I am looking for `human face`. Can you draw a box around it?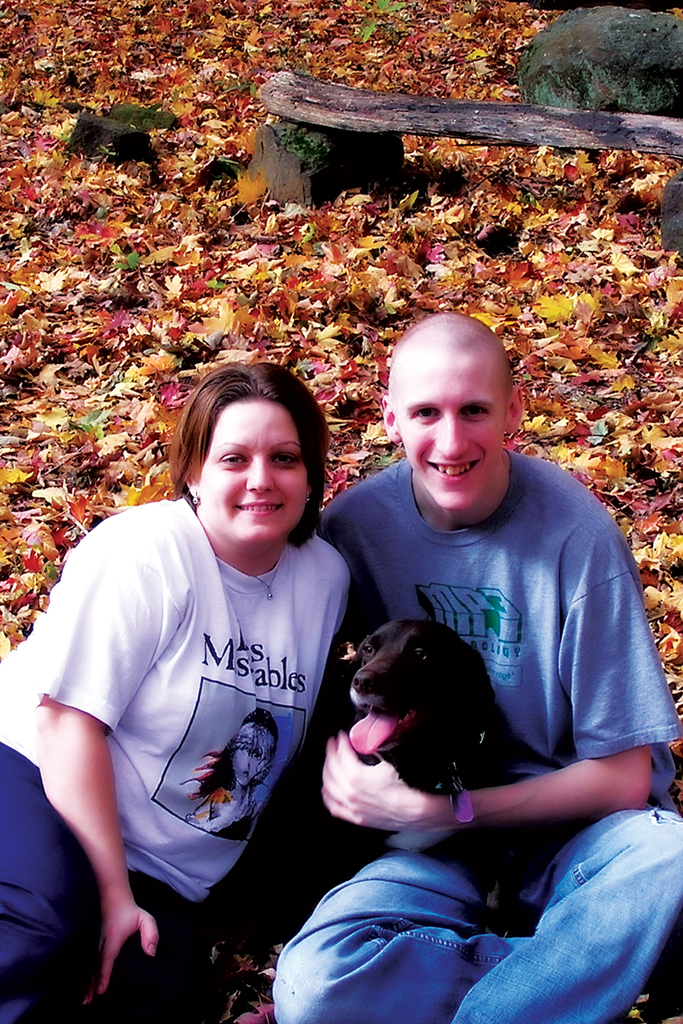
Sure, the bounding box is 391:347:509:511.
